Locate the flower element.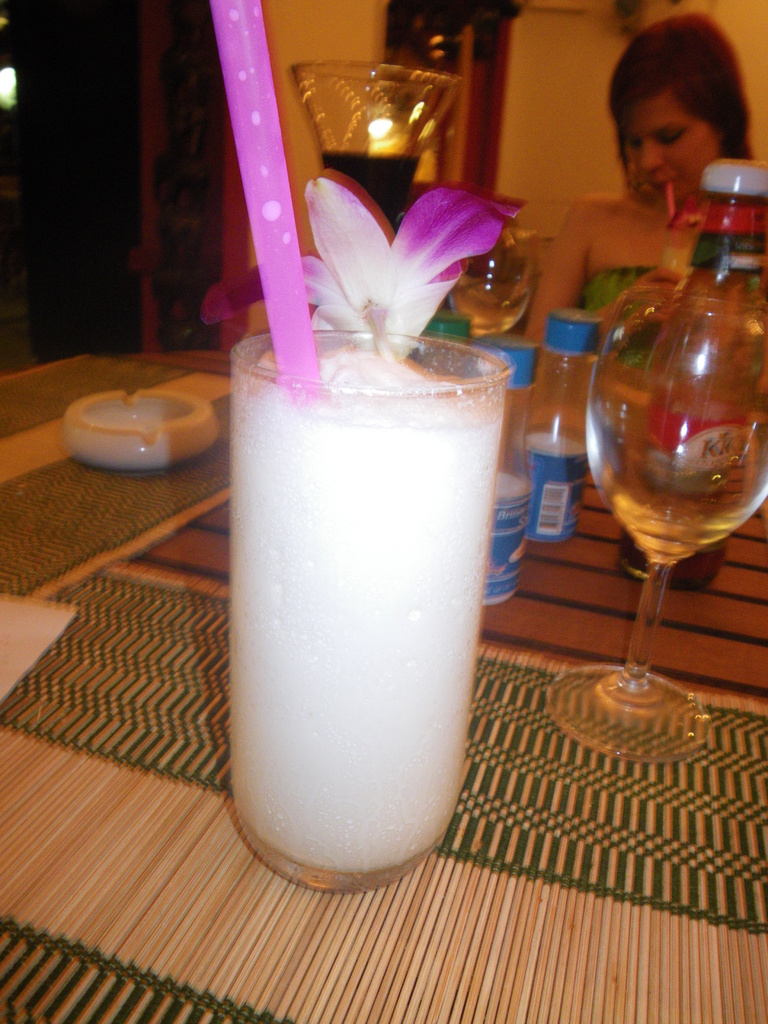
Element bbox: [278, 163, 543, 362].
